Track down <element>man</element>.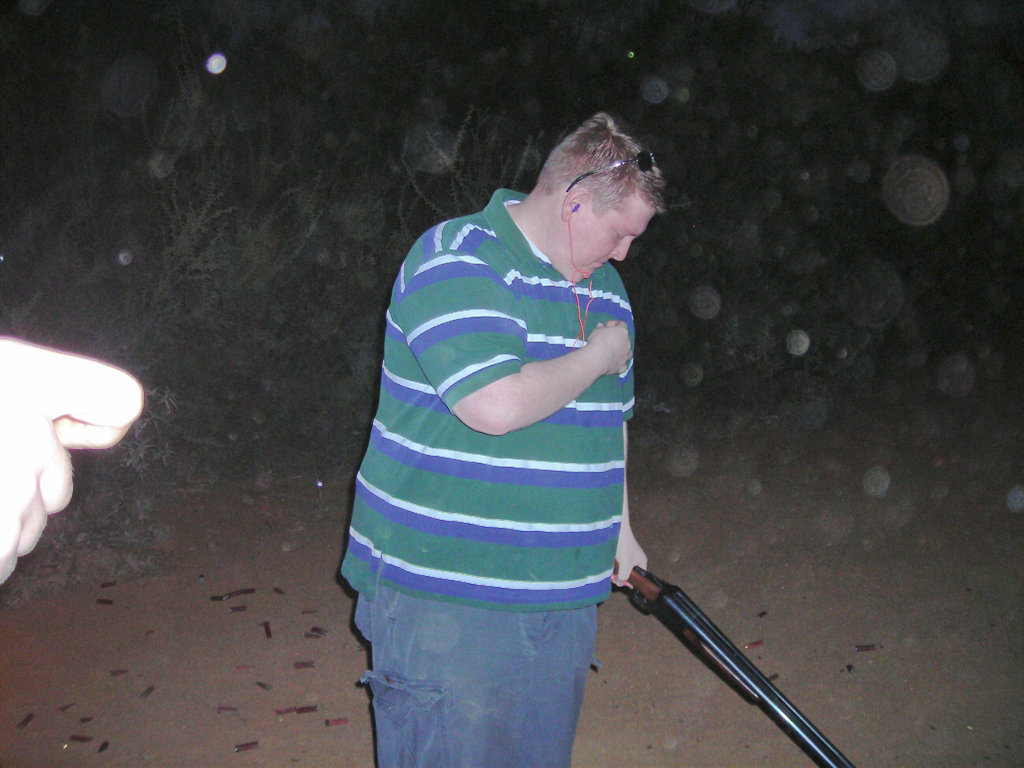
Tracked to l=331, t=112, r=729, b=758.
